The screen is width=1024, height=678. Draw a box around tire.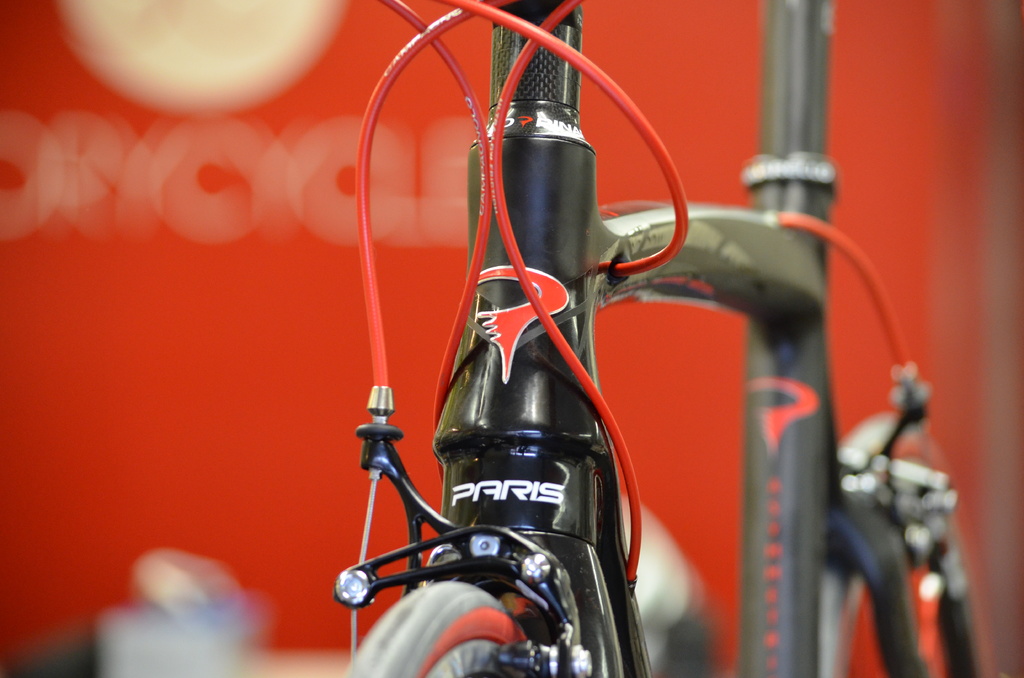
region(827, 481, 982, 676).
